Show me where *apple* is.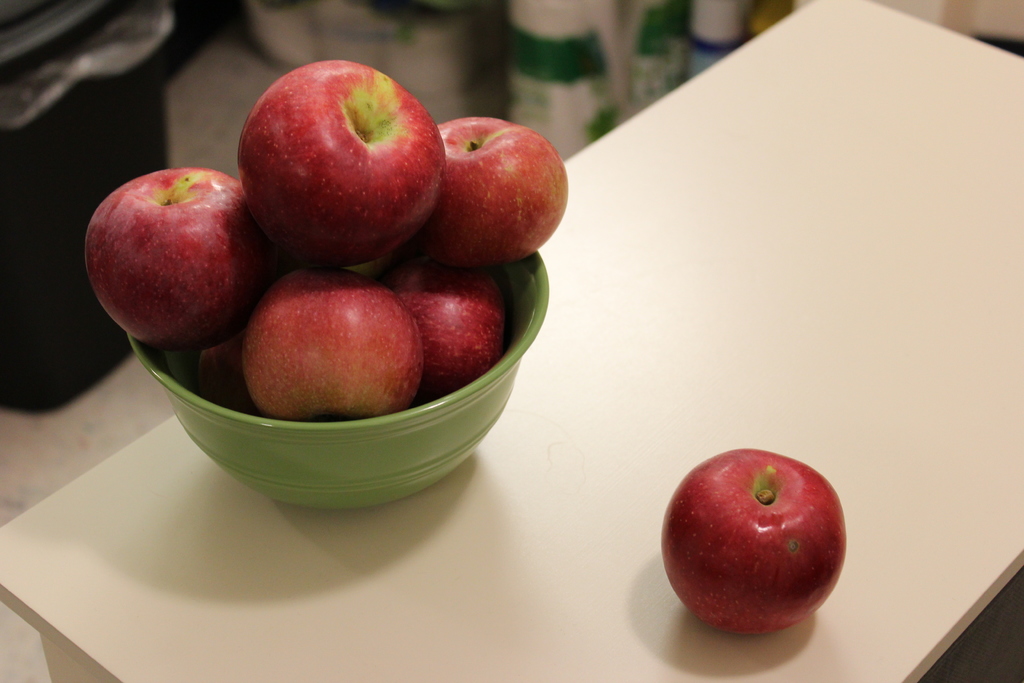
*apple* is at (378,258,499,382).
